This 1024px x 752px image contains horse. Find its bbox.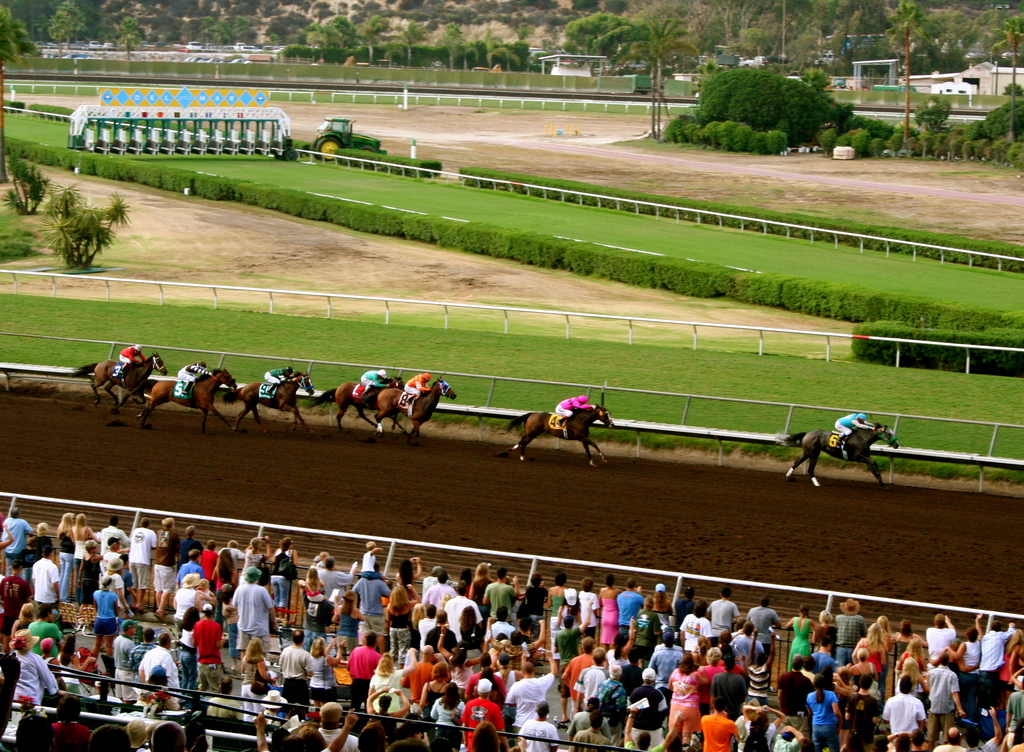
69 349 172 408.
